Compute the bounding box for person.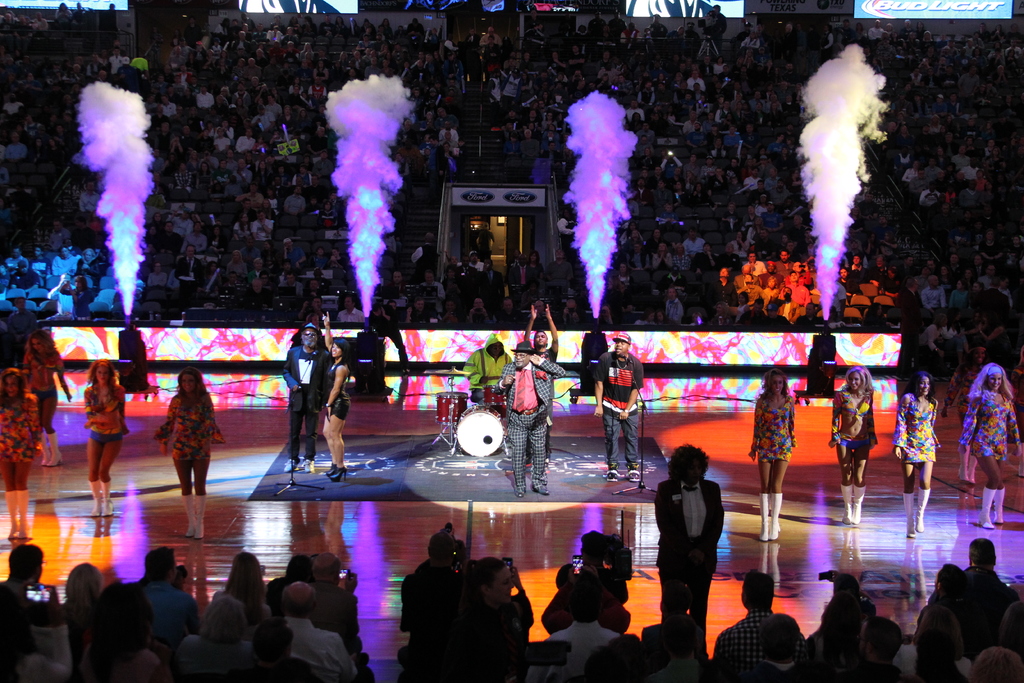
box=[492, 340, 566, 496].
